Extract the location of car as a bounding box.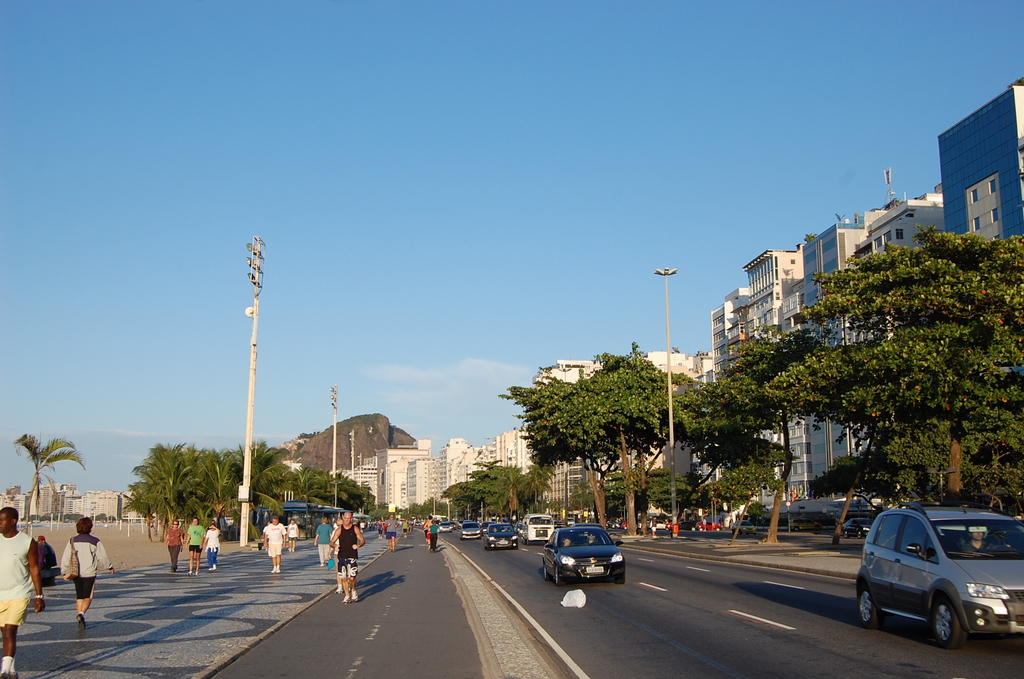
(461, 520, 484, 539).
